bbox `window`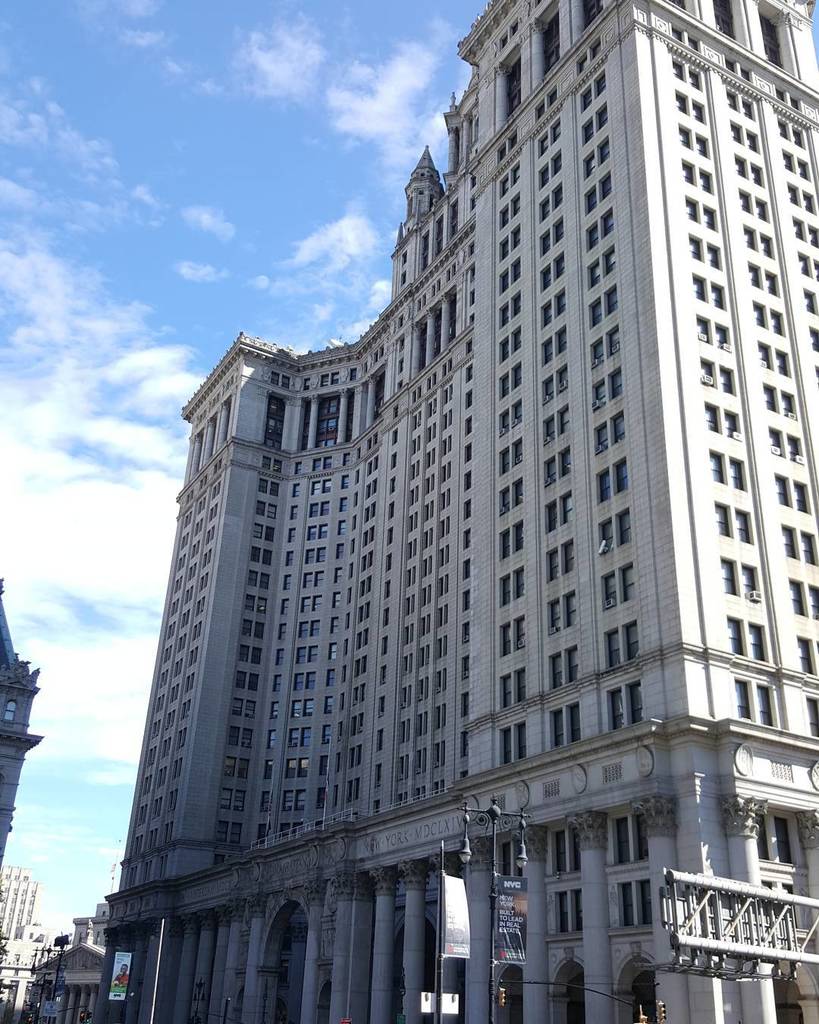
[758,17,785,65]
